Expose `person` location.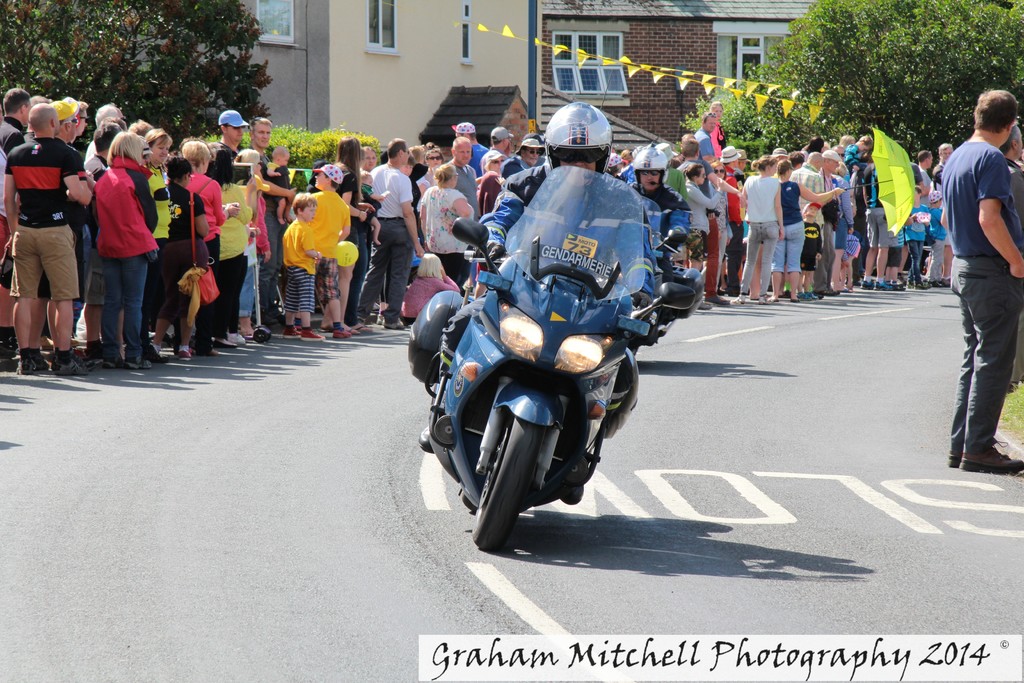
Exposed at select_region(475, 99, 656, 445).
